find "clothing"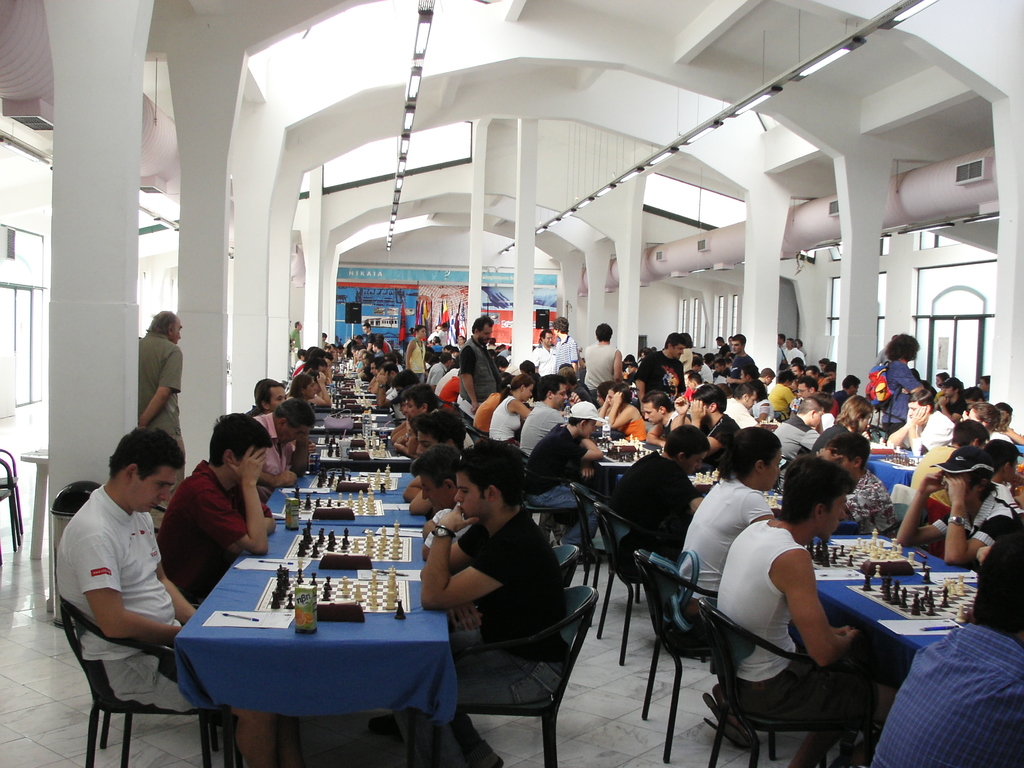
724 351 759 387
